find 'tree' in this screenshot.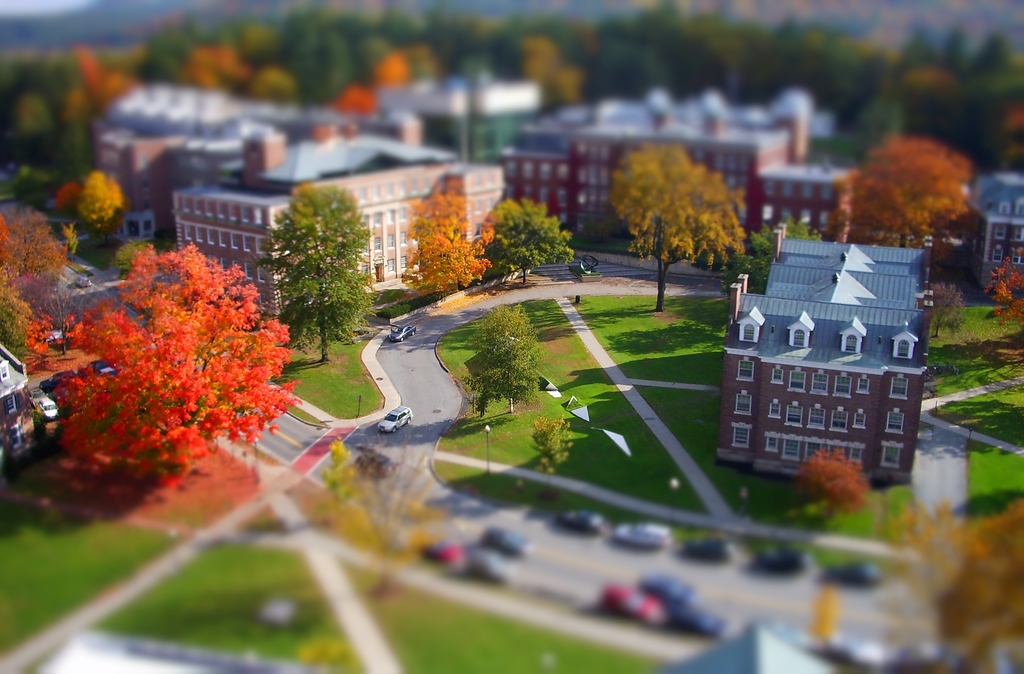
The bounding box for 'tree' is x1=56, y1=170, x2=134, y2=237.
